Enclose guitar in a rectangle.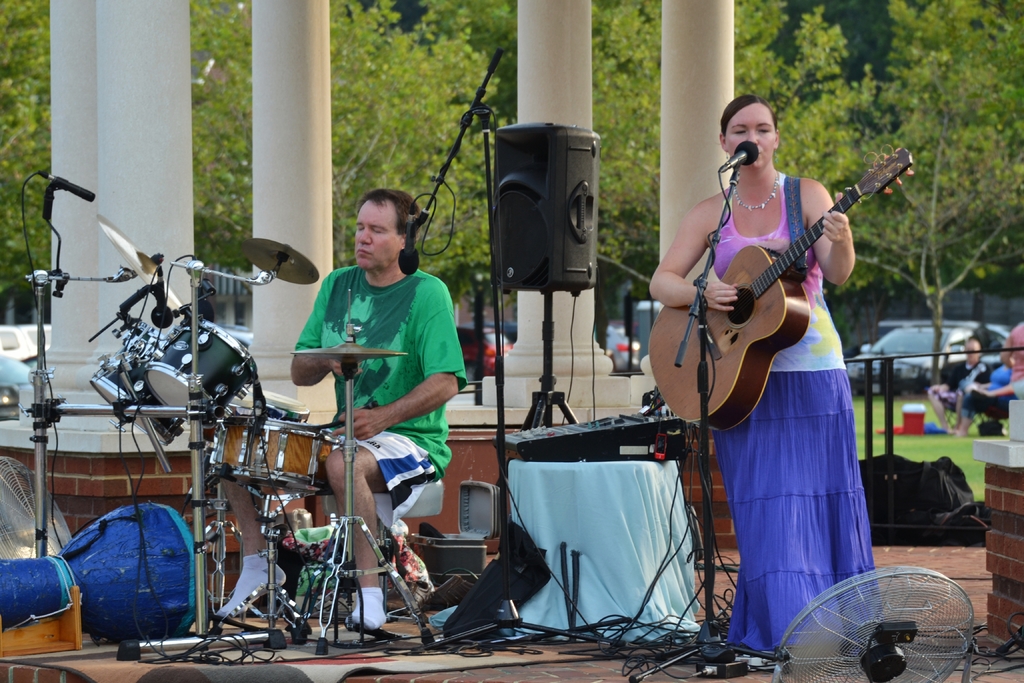
(x1=670, y1=153, x2=893, y2=412).
